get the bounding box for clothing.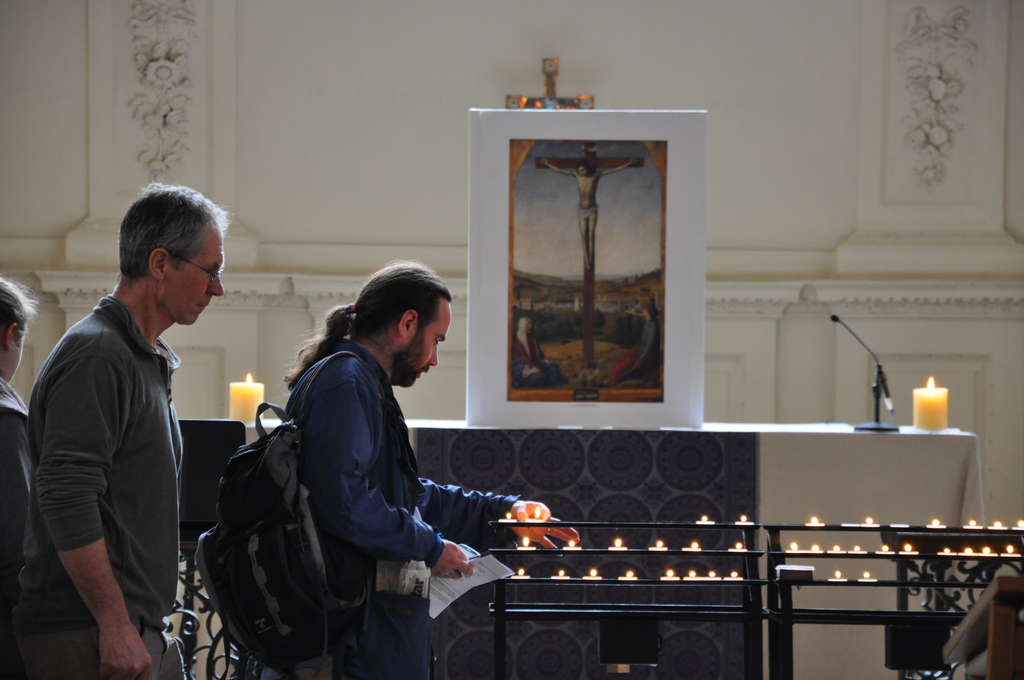
<box>21,305,179,679</box>.
